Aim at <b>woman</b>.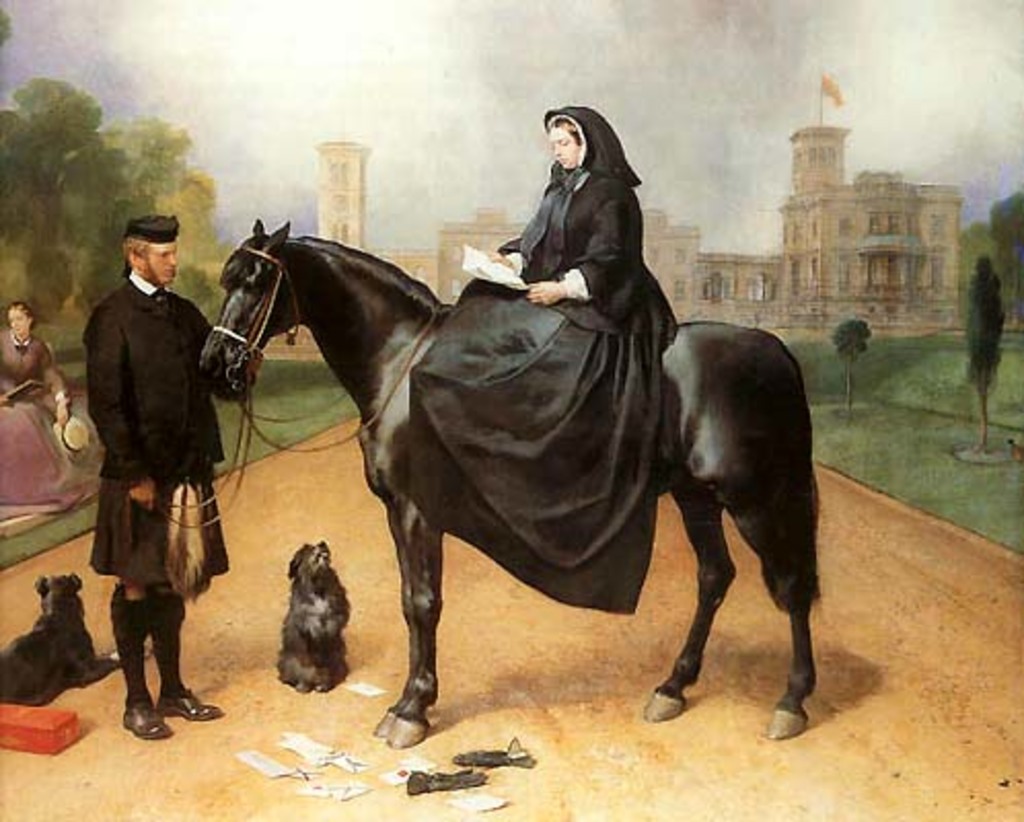
Aimed at (0, 300, 109, 538).
